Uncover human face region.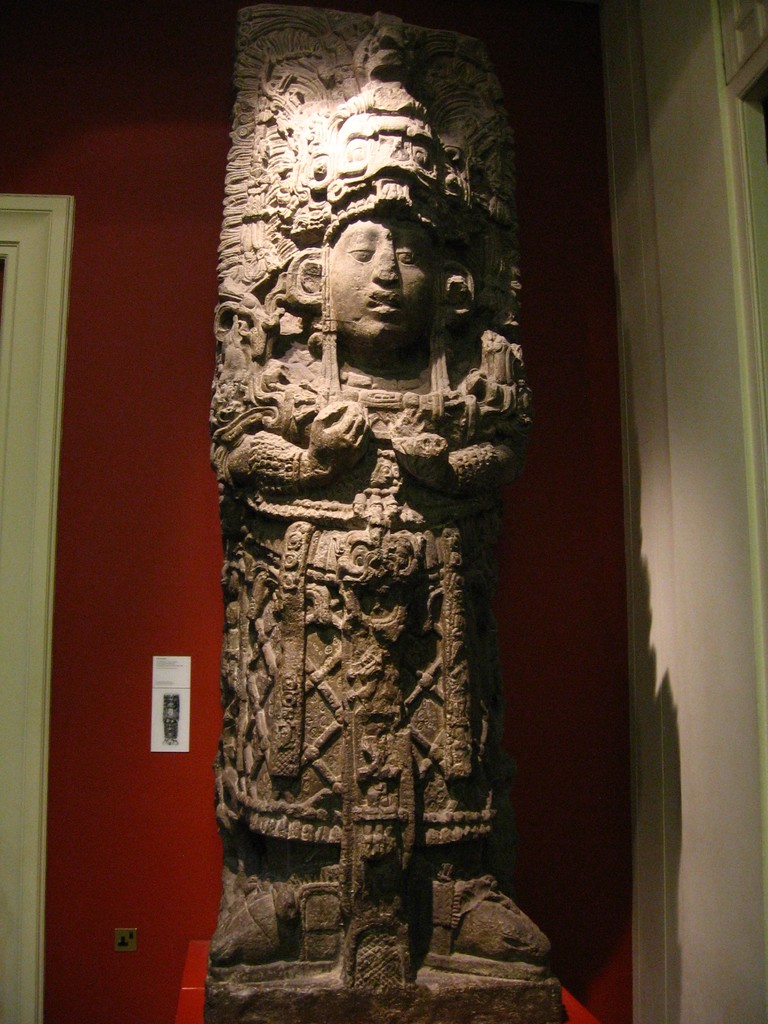
Uncovered: 321/214/439/348.
